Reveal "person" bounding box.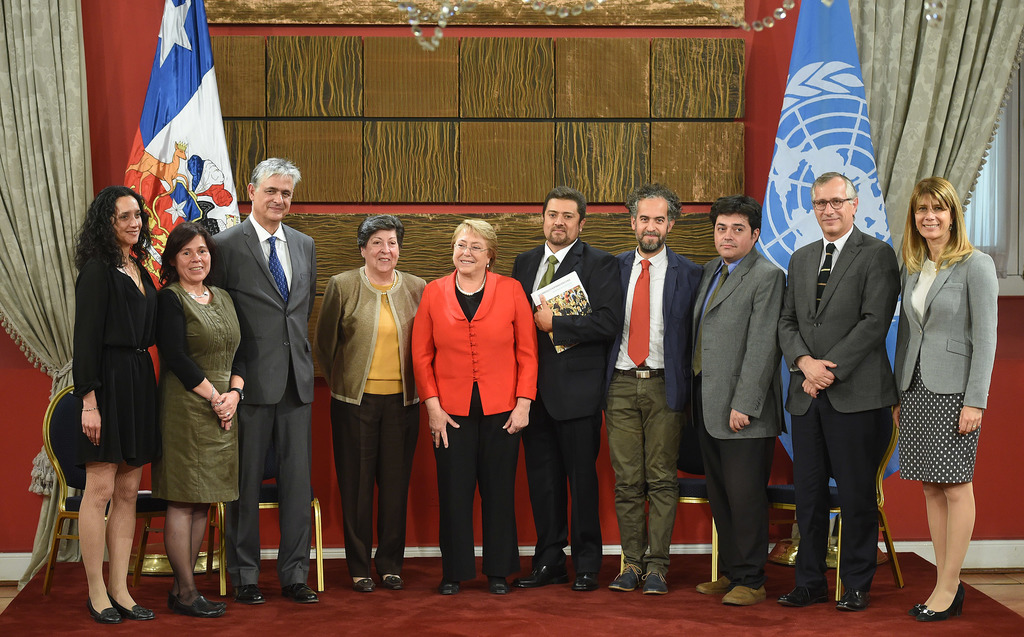
Revealed: (left=890, top=172, right=1007, bottom=625).
